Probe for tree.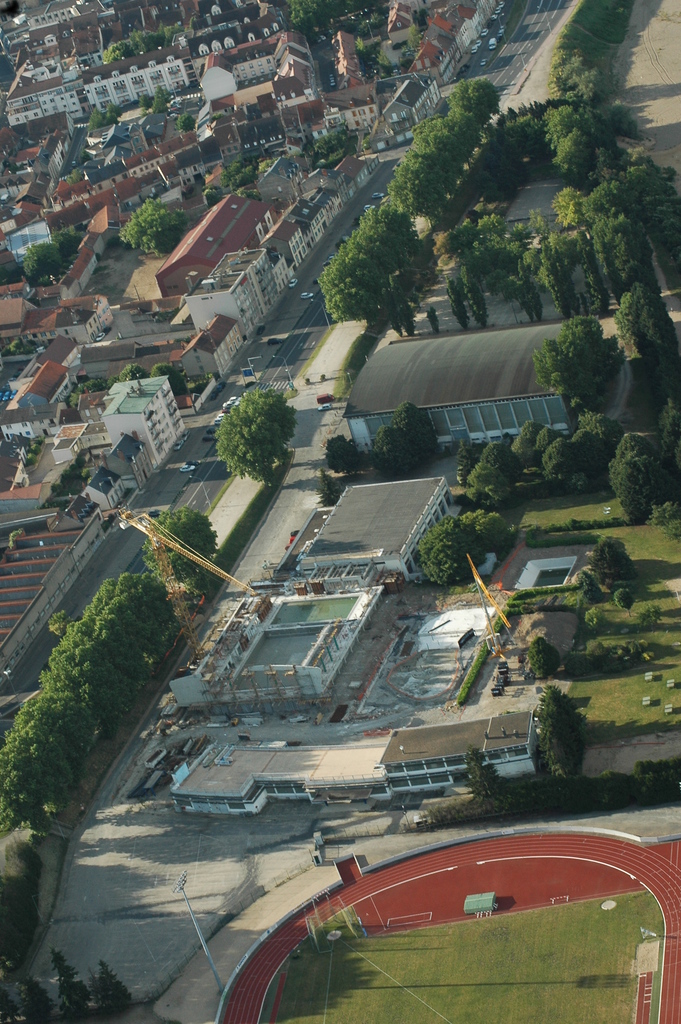
Probe result: [318, 421, 364, 472].
